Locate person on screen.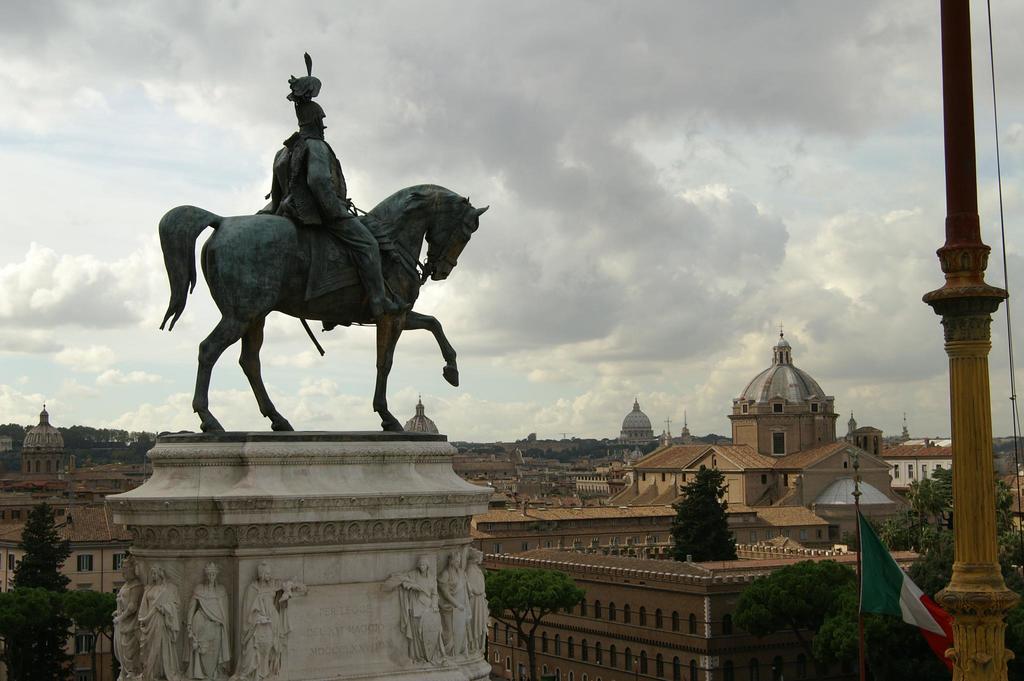
On screen at detection(237, 555, 312, 680).
